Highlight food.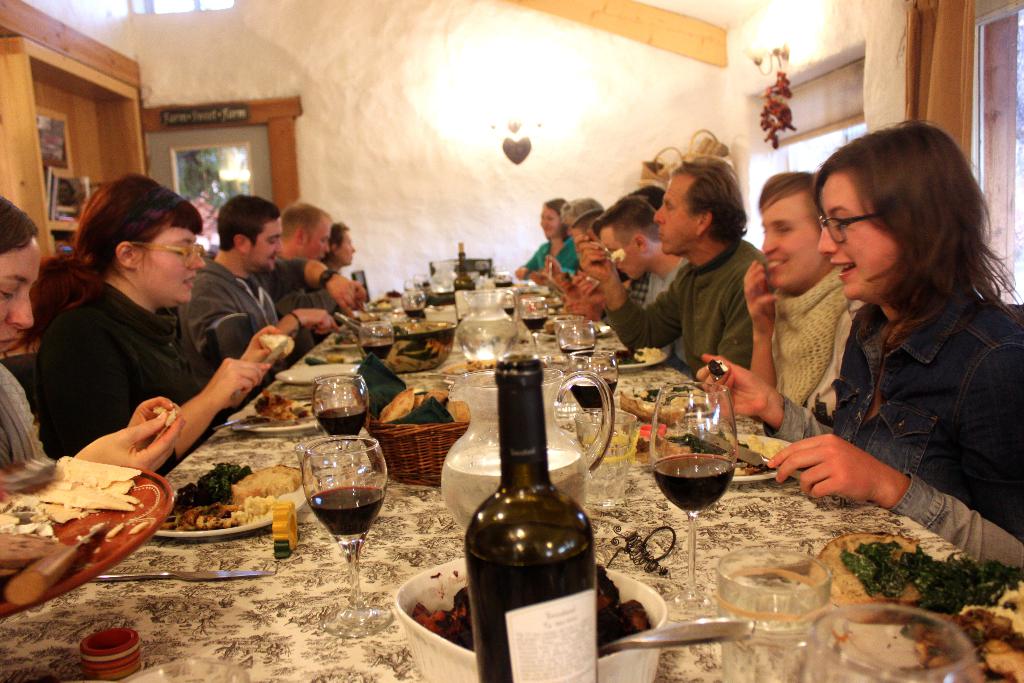
Highlighted region: 163:461:305:532.
